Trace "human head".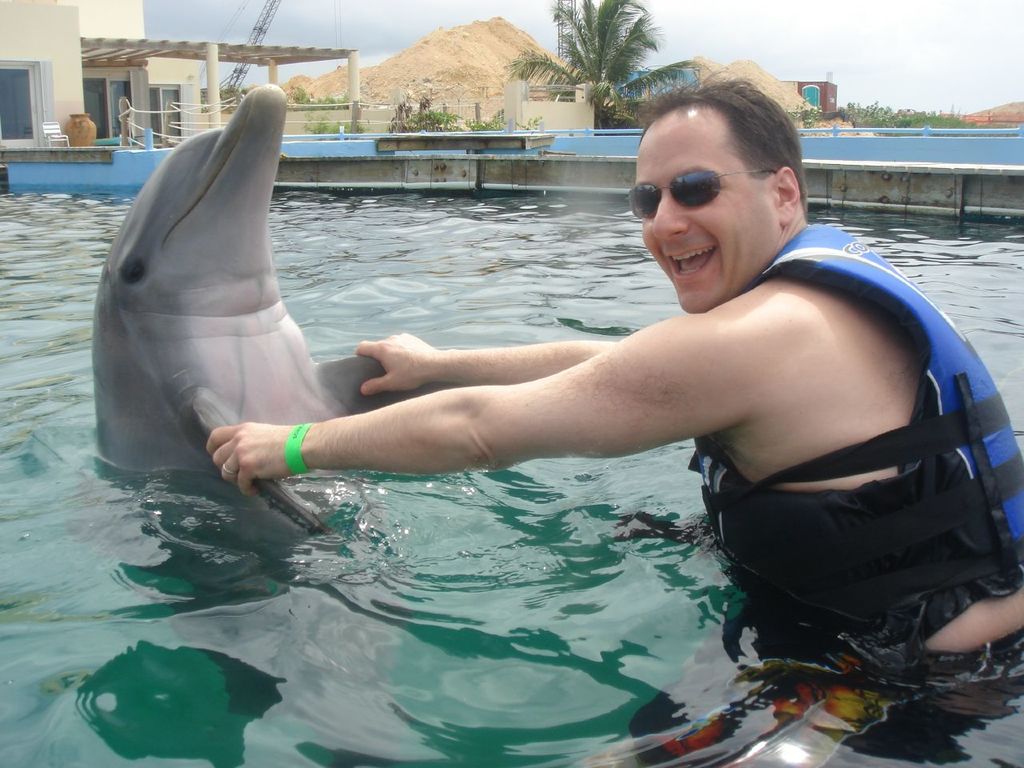
Traced to 625, 67, 820, 296.
